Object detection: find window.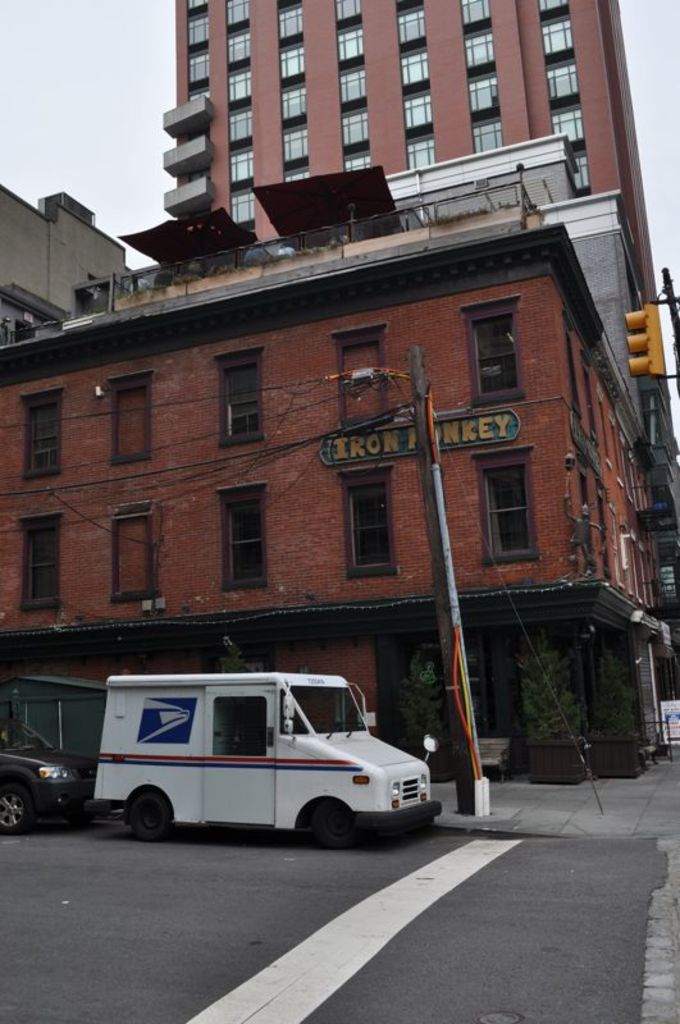
(537, 19, 571, 69).
